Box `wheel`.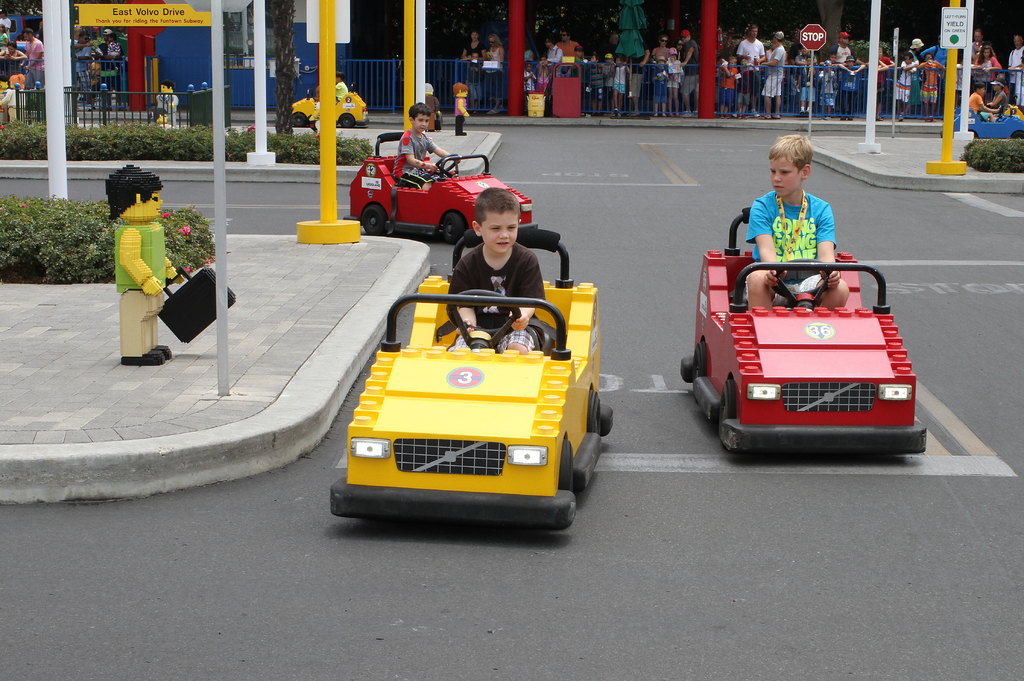
box=[1011, 132, 1023, 140].
